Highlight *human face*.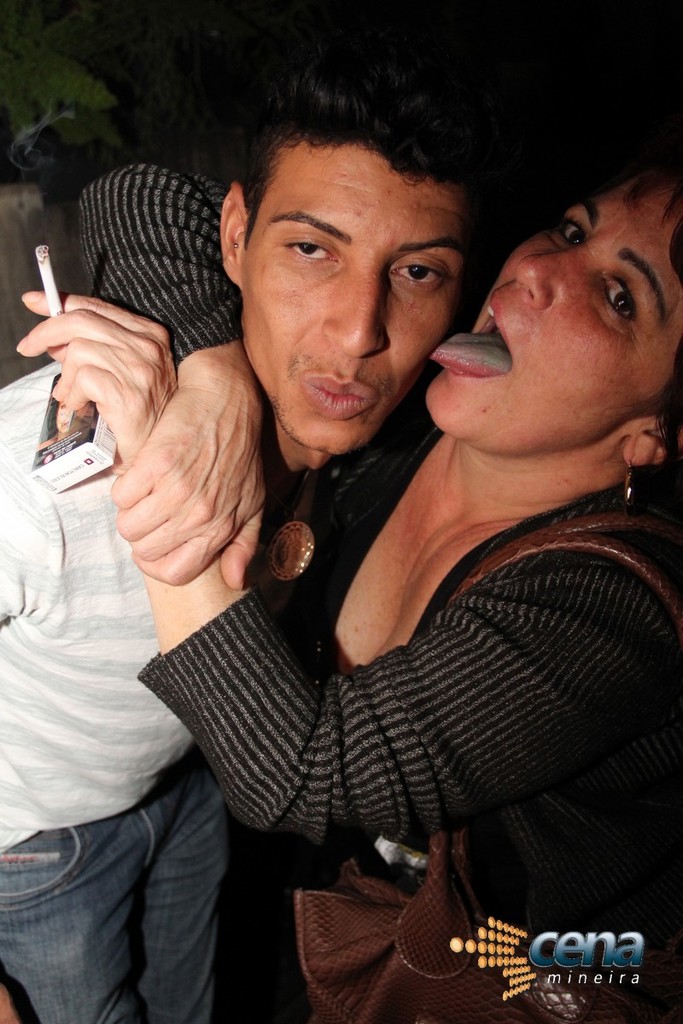
Highlighted region: 243, 141, 467, 449.
